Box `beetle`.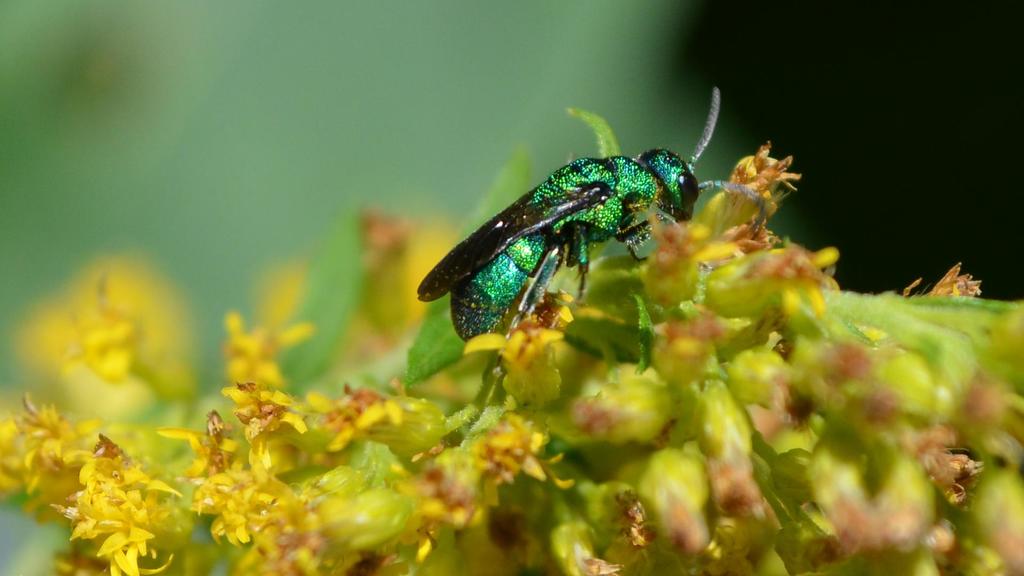
[x1=399, y1=107, x2=784, y2=370].
